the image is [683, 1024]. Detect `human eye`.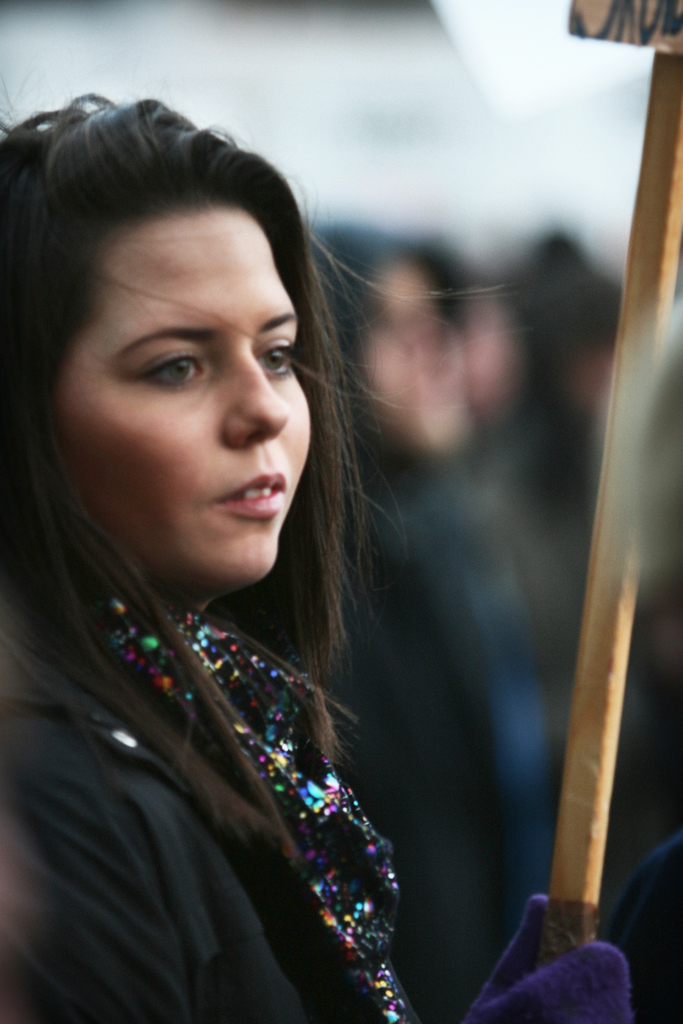
Detection: [left=262, top=340, right=300, bottom=381].
